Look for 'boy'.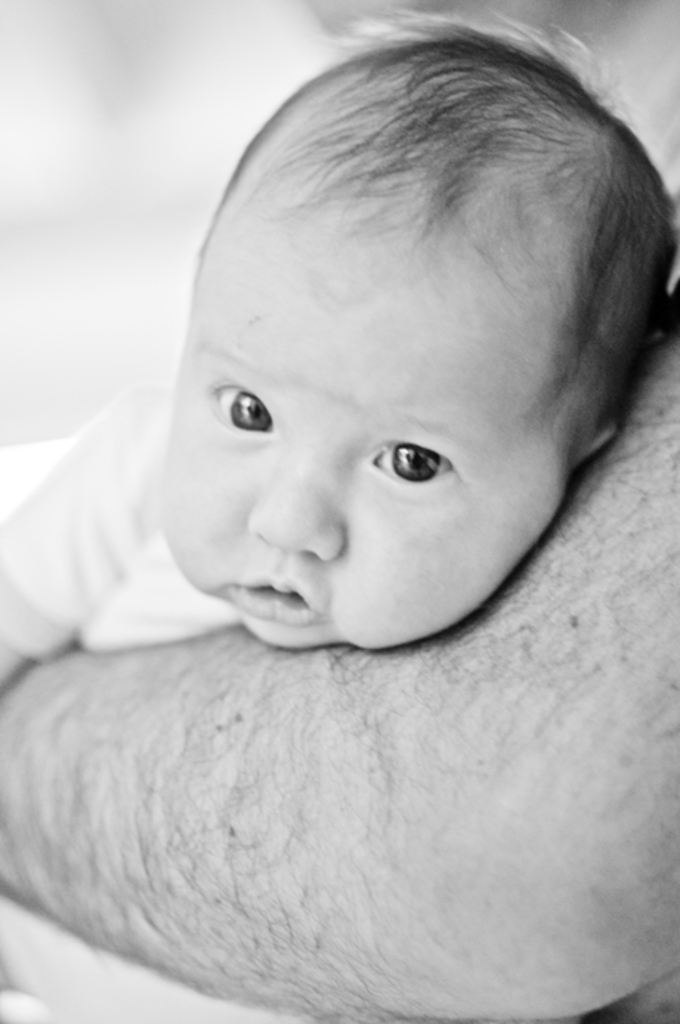
Found: detection(0, 0, 679, 1023).
